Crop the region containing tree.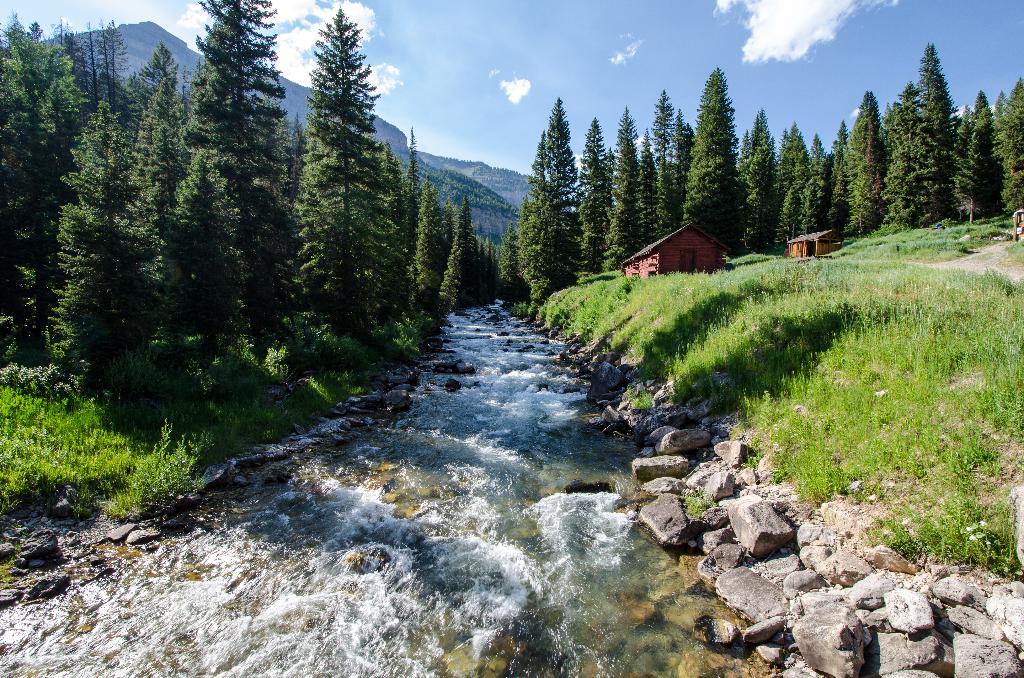
Crop region: 589,123,607,264.
